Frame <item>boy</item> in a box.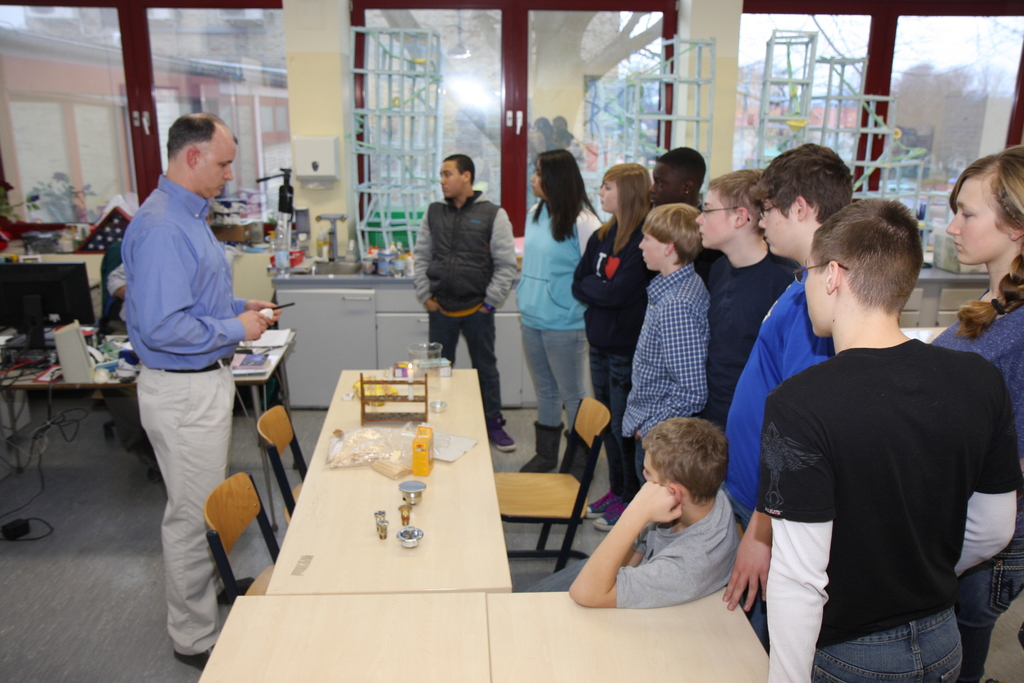
529 414 752 605.
